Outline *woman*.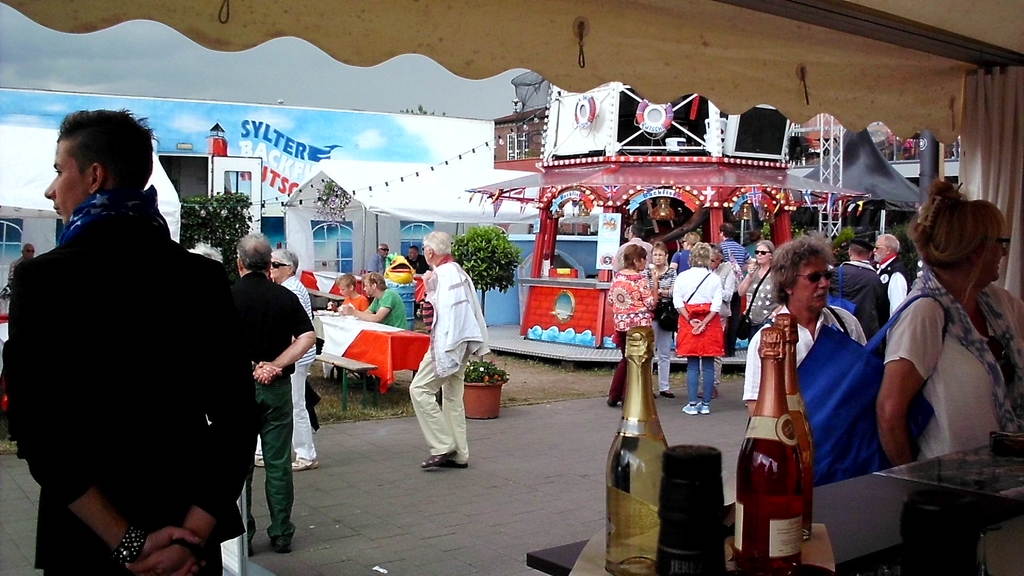
Outline: 737:241:780:405.
